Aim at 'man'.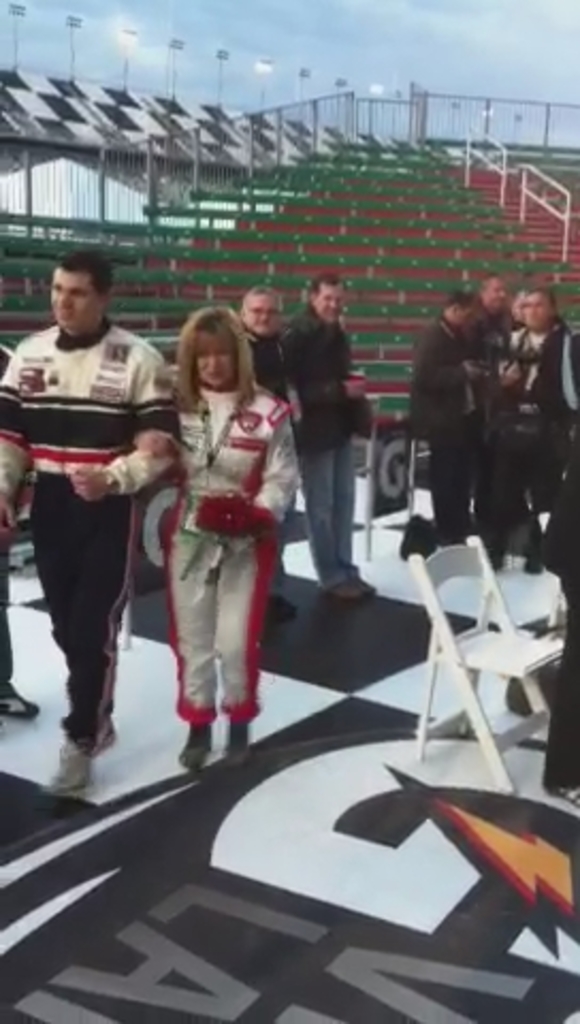
Aimed at pyautogui.locateOnScreen(512, 275, 571, 546).
